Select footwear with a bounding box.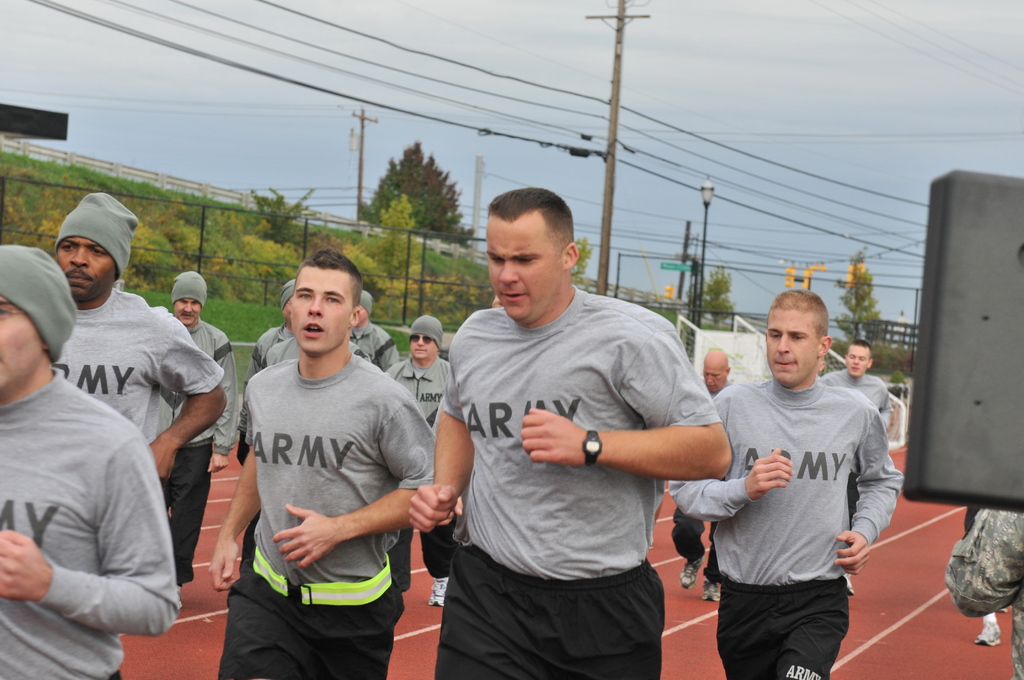
select_region(703, 577, 720, 599).
